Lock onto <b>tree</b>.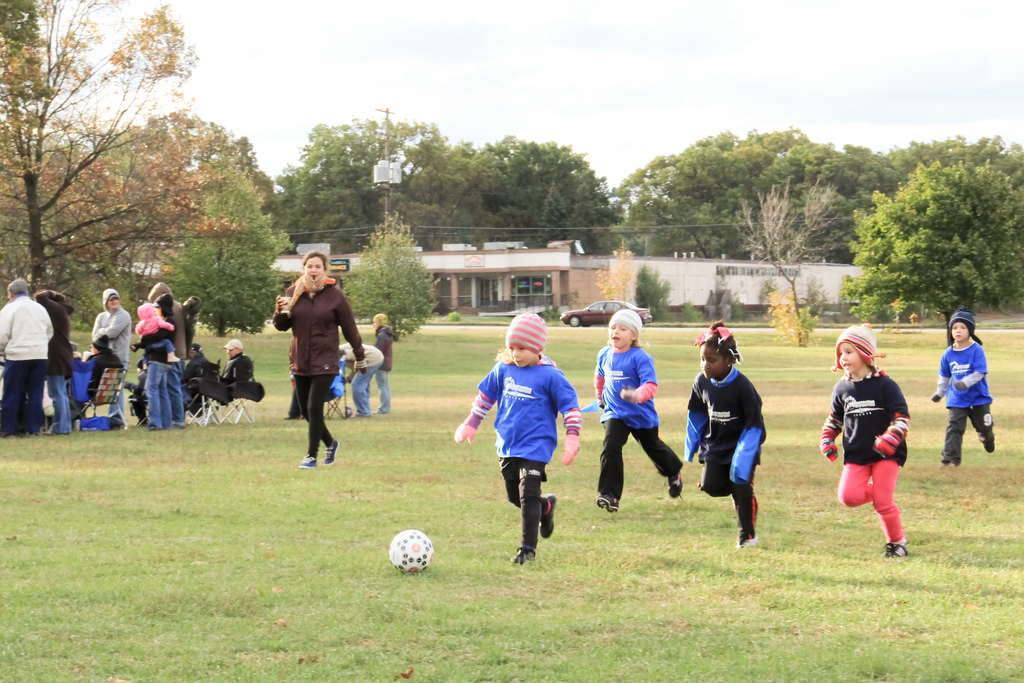
Locked: <bbox>0, 0, 246, 297</bbox>.
